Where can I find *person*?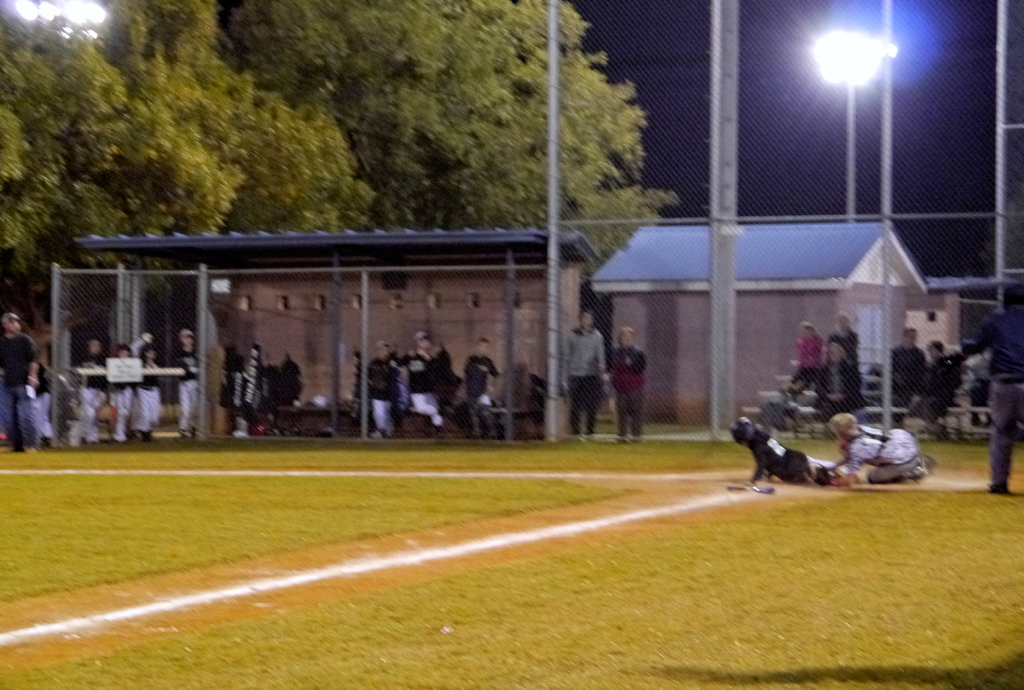
You can find it at locate(609, 325, 646, 444).
